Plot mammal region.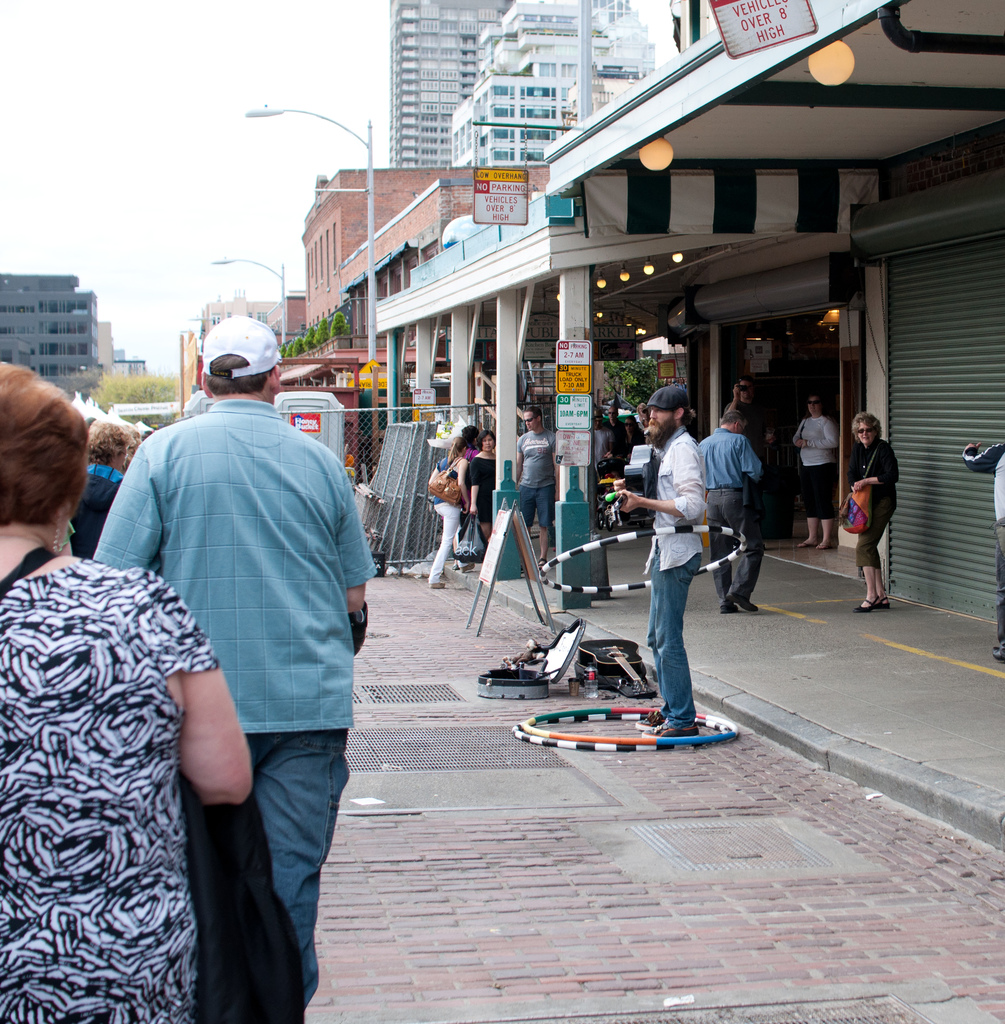
Plotted at box(73, 417, 133, 560).
